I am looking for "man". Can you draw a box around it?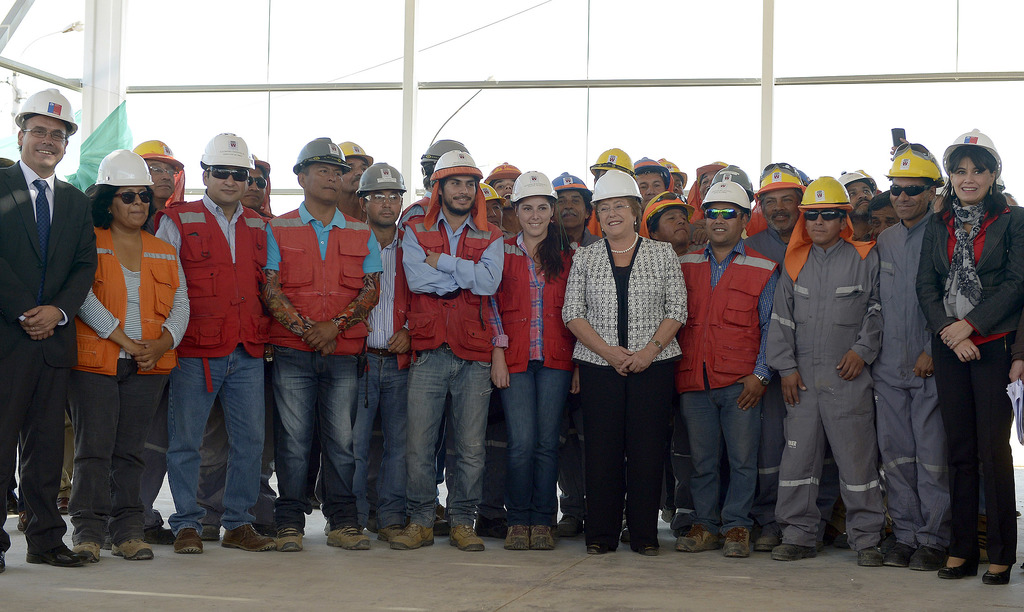
Sure, the bounding box is [x1=471, y1=162, x2=528, y2=240].
